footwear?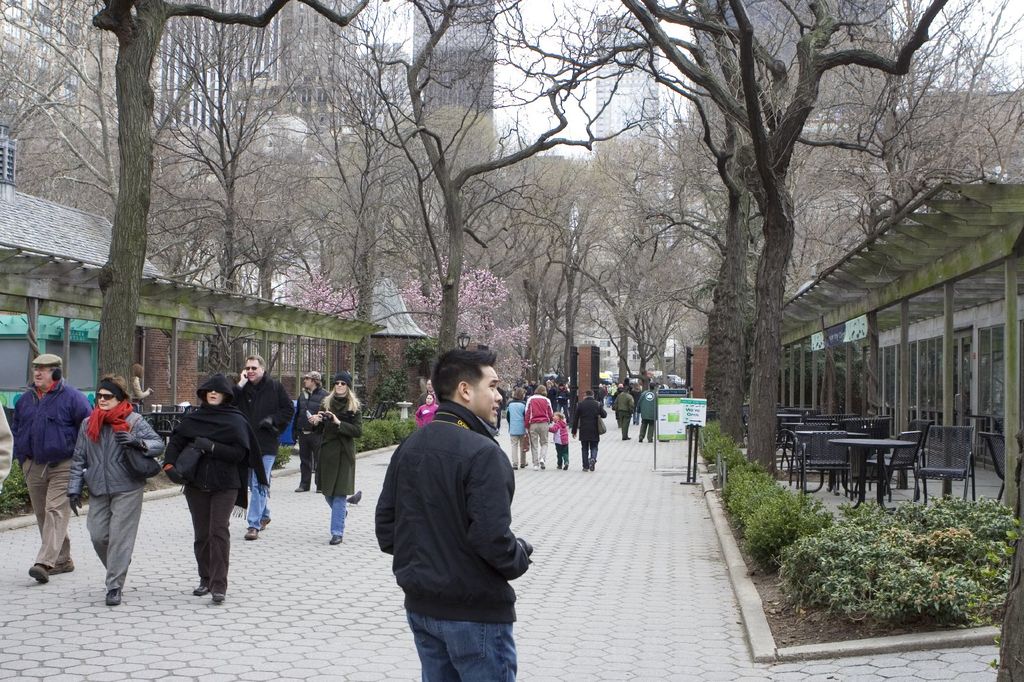
<box>106,587,123,607</box>
